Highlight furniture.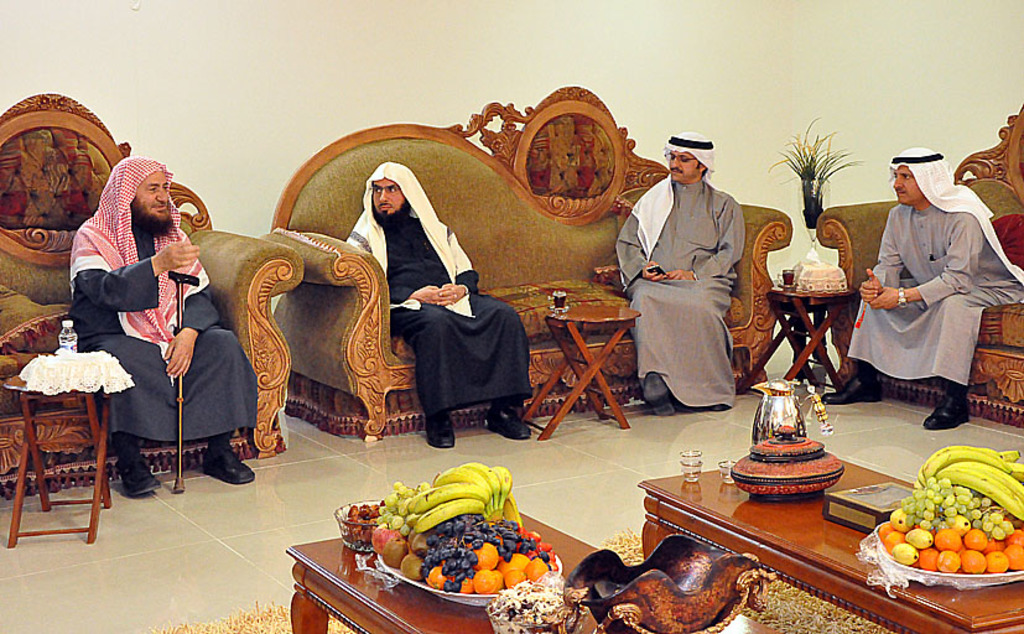
Highlighted region: detection(260, 80, 791, 437).
